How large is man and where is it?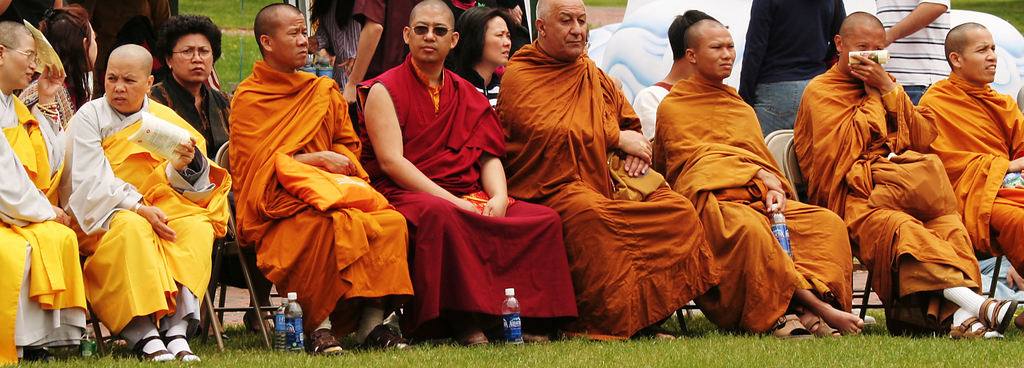
Bounding box: <region>838, 0, 956, 105</region>.
